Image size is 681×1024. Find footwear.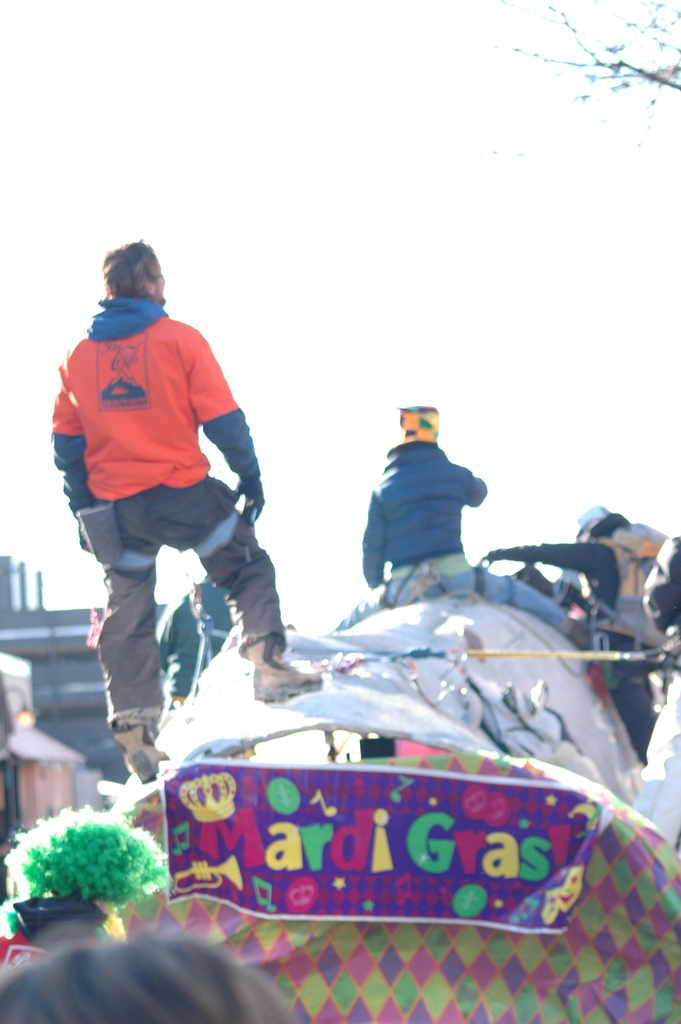
<box>245,633,324,703</box>.
